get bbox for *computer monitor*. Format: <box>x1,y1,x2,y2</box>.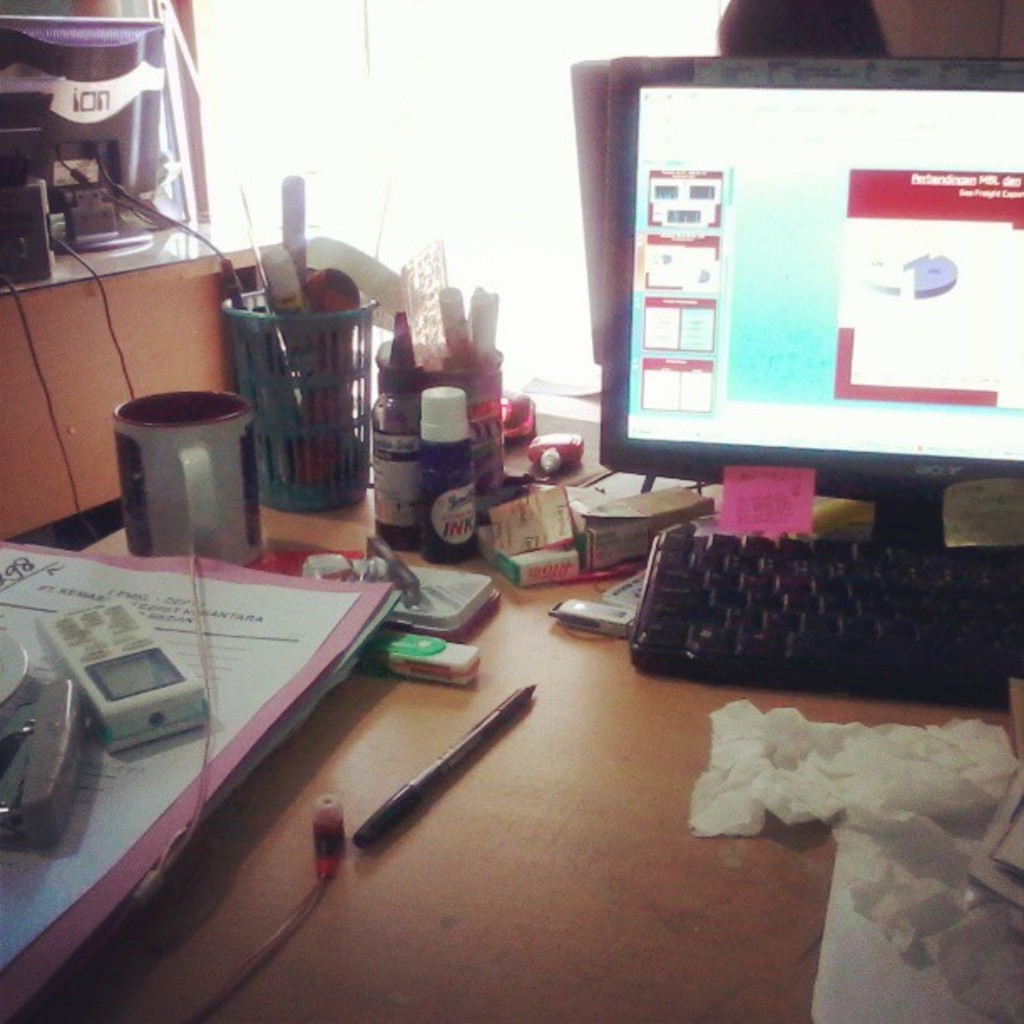
<box>604,57,1022,549</box>.
